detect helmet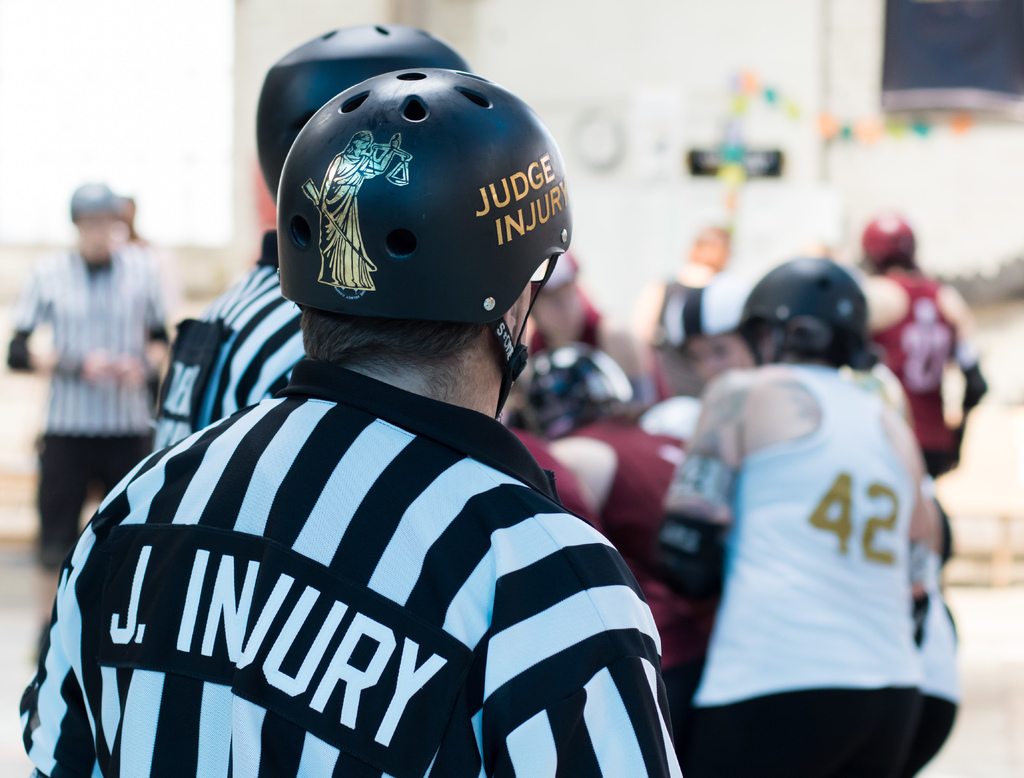
box(508, 345, 633, 436)
